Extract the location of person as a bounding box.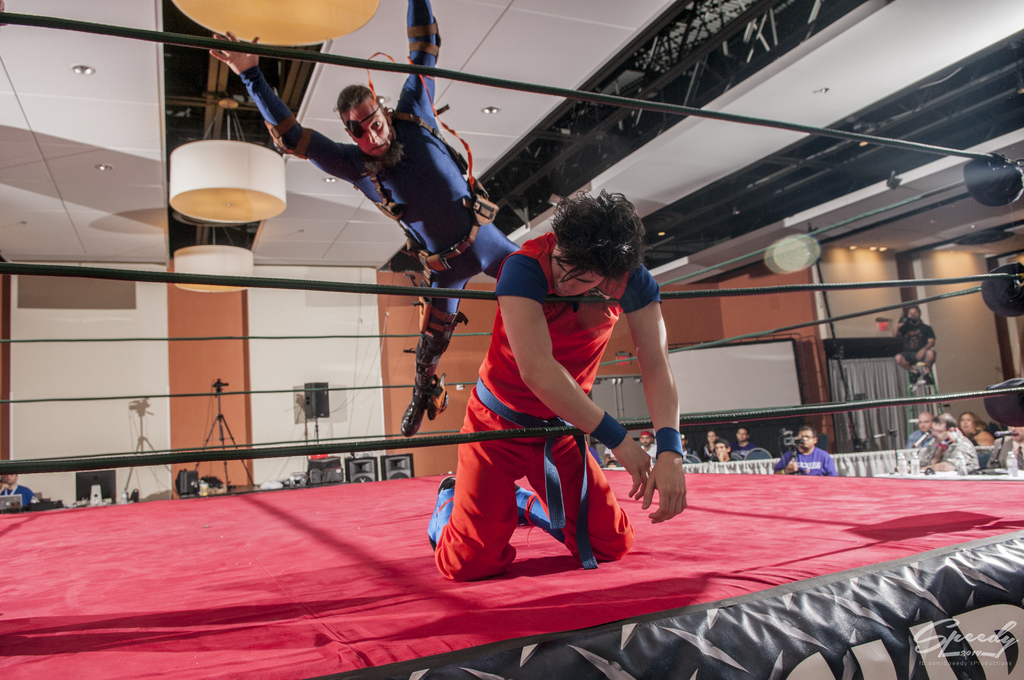
box(676, 433, 701, 460).
